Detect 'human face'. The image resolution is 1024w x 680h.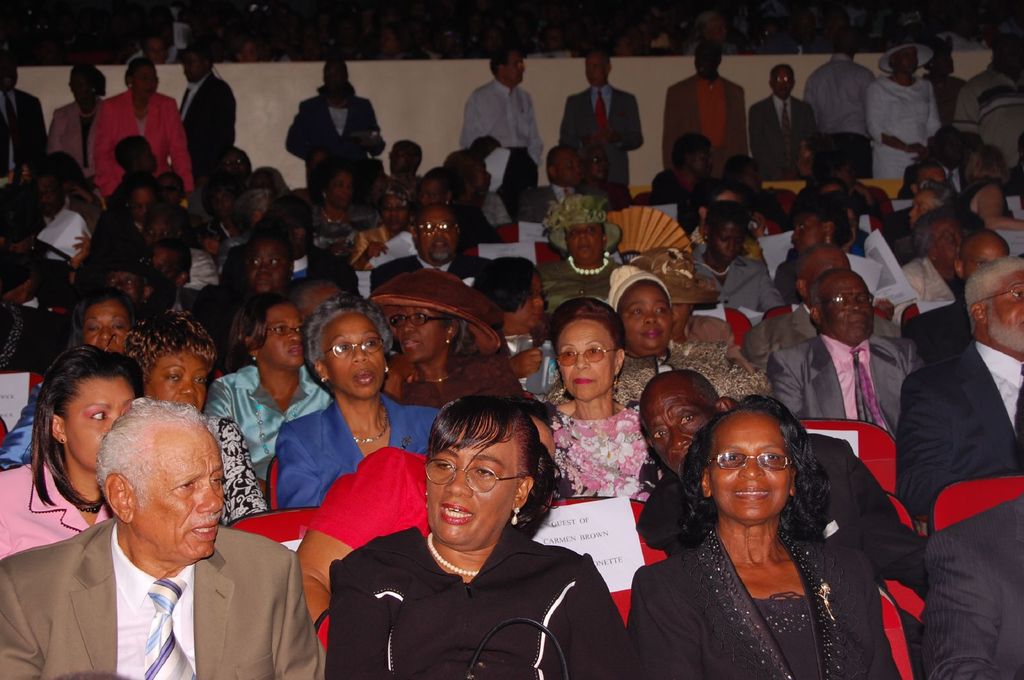
bbox(245, 237, 288, 290).
